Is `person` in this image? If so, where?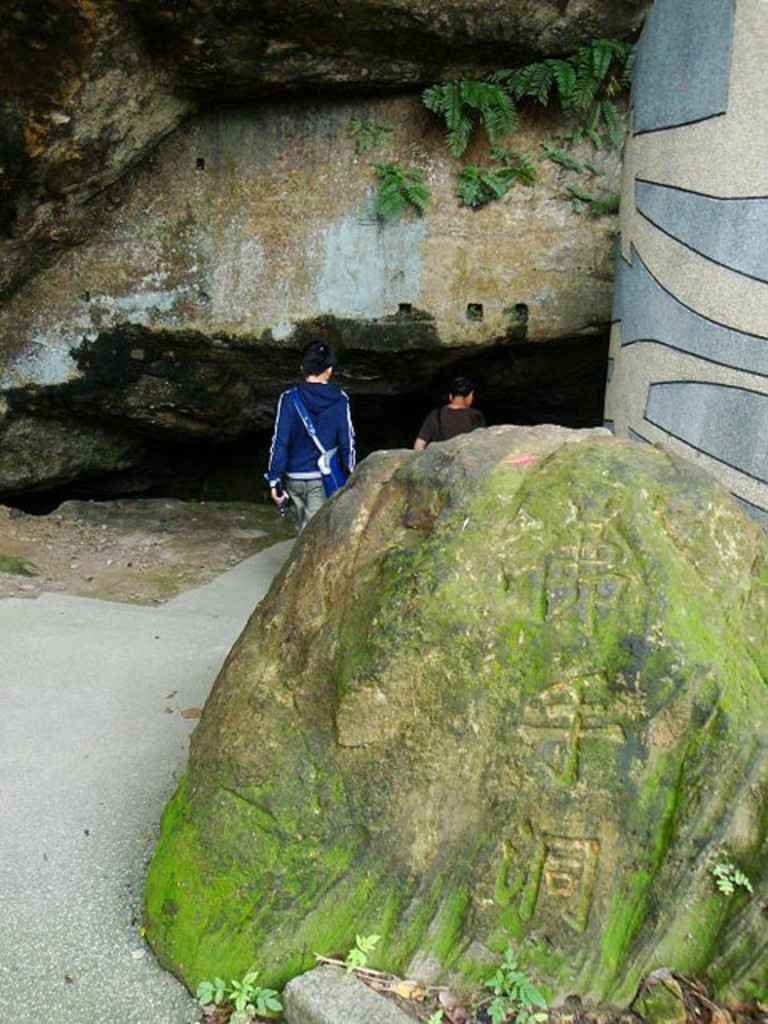
Yes, at [261, 339, 363, 523].
